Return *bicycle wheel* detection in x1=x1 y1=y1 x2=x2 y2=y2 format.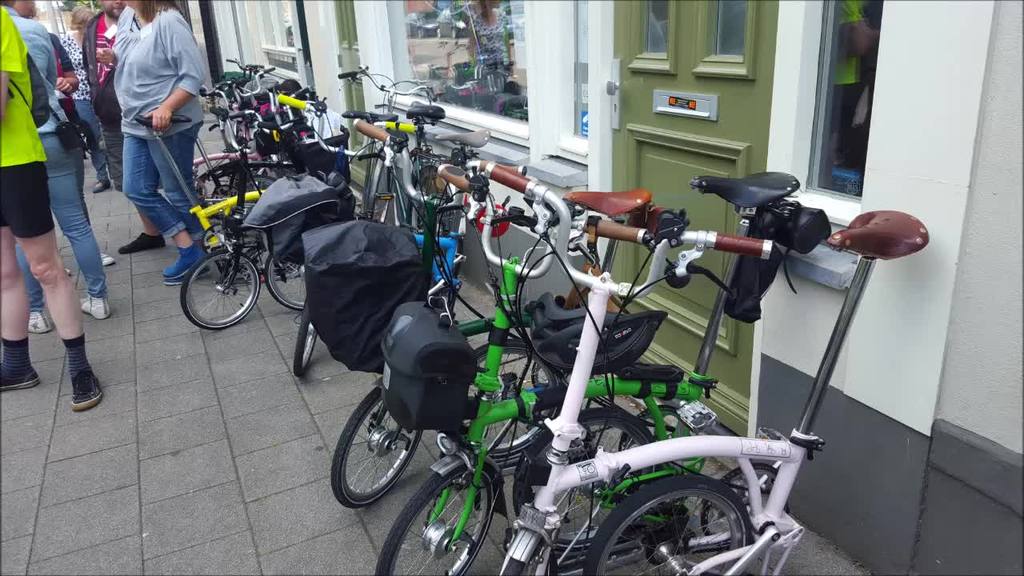
x1=469 y1=340 x2=558 y2=455.
